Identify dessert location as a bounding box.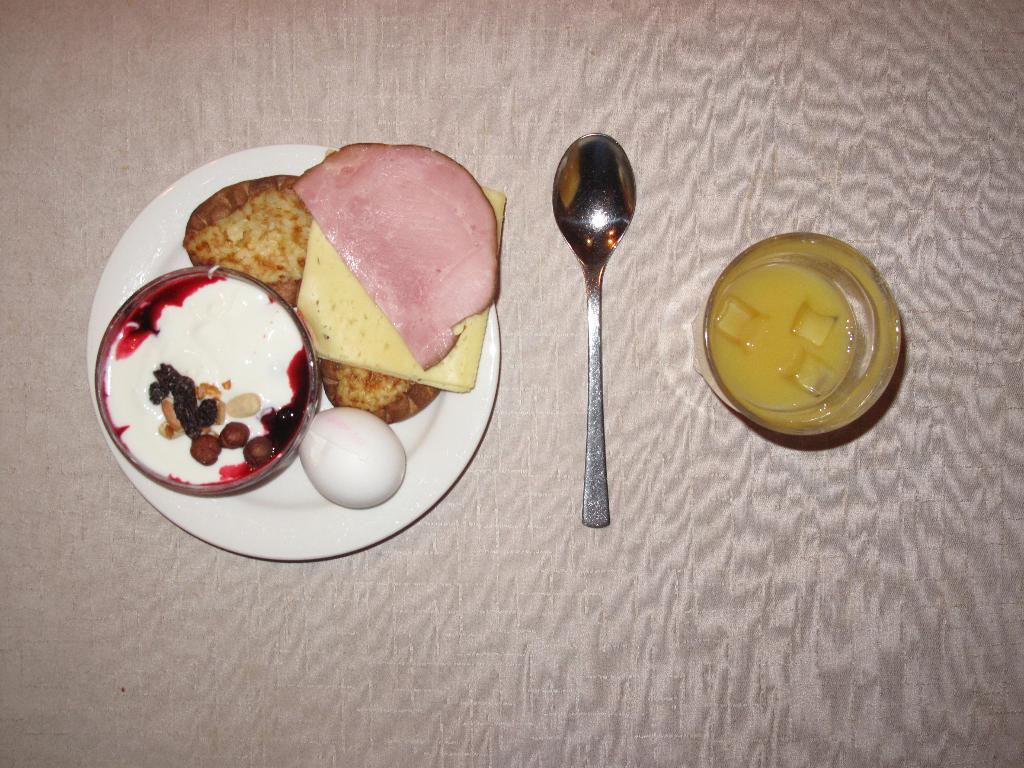
BBox(294, 145, 513, 365).
